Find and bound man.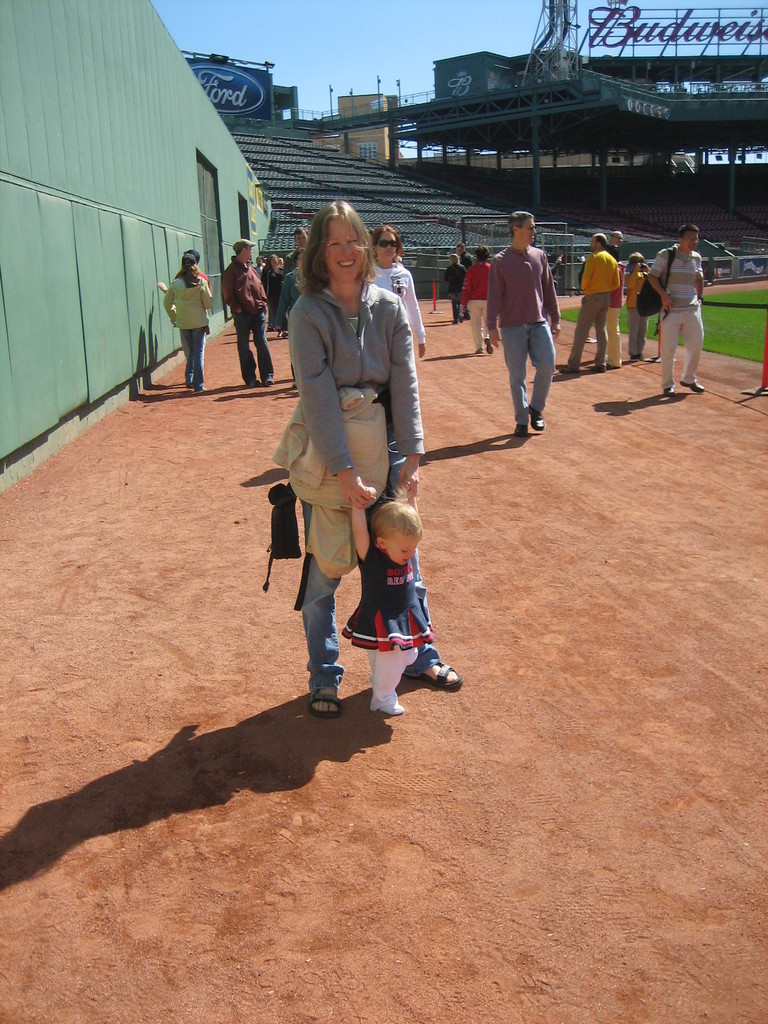
Bound: locate(221, 239, 275, 387).
